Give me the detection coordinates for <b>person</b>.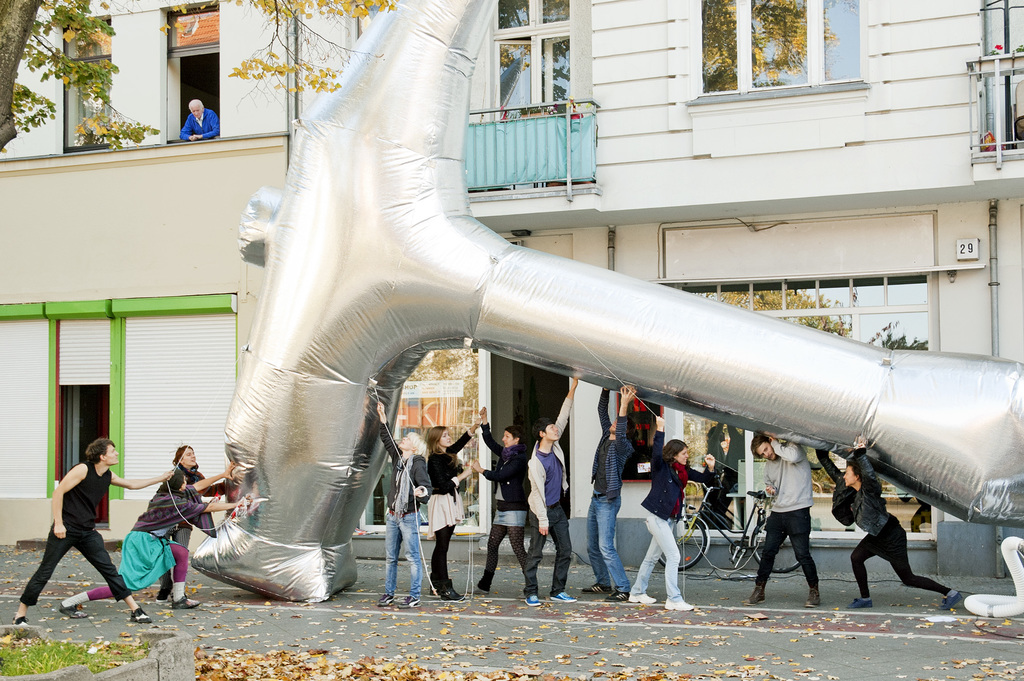
522,377,577,609.
